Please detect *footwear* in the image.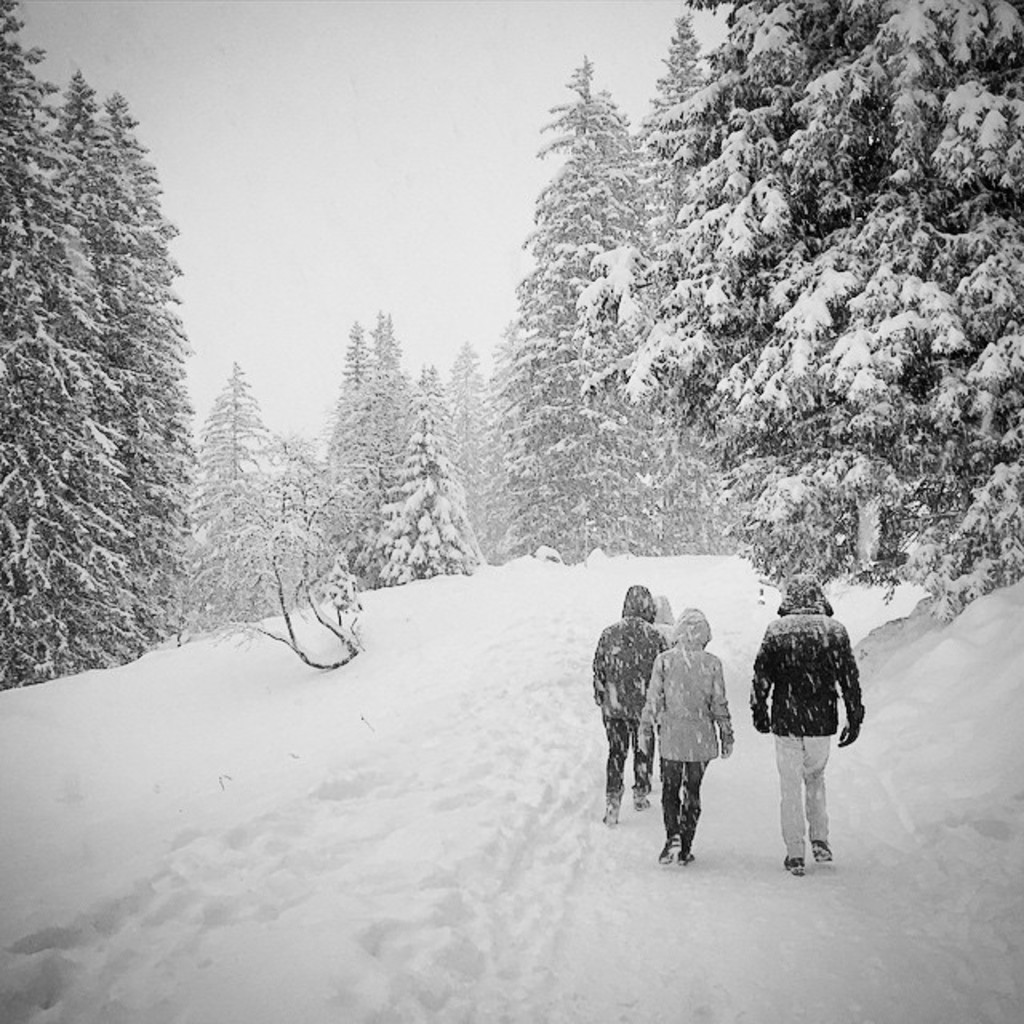
bbox=(603, 806, 618, 824).
